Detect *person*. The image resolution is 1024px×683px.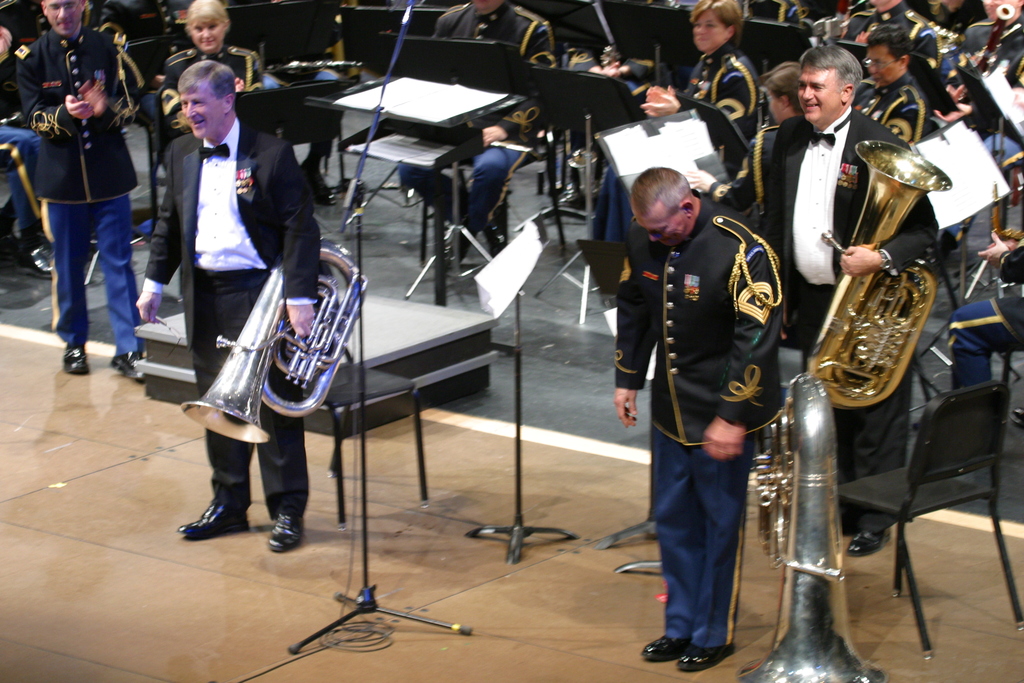
957/0/1023/99.
